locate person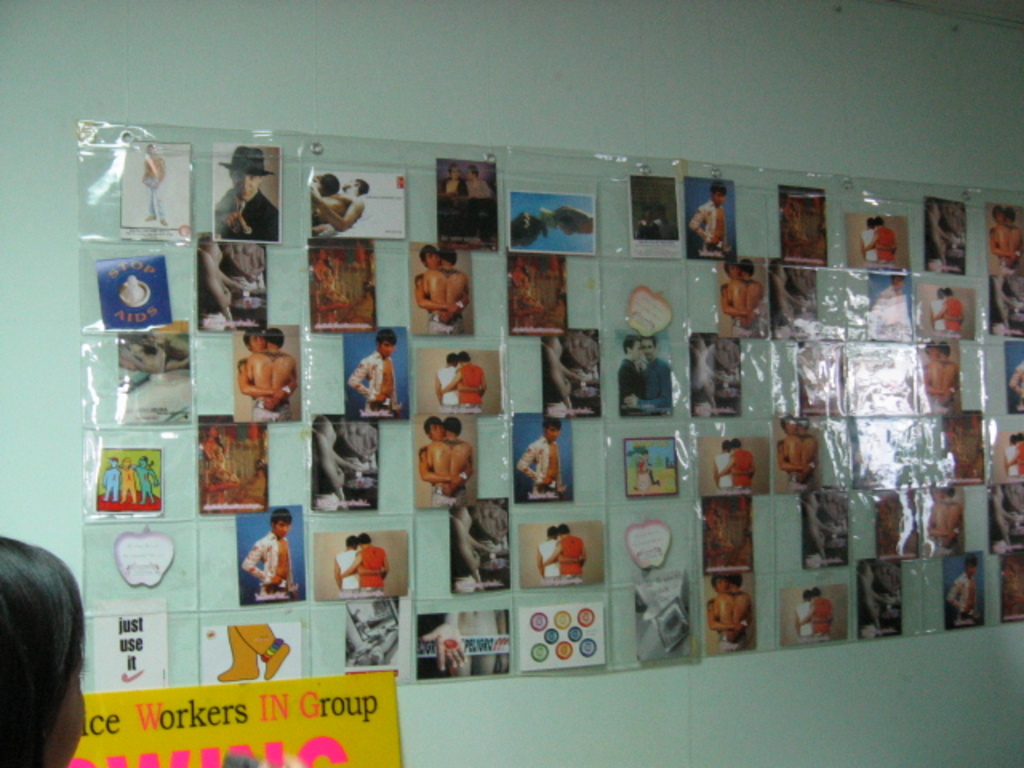
<box>531,525,560,579</box>
